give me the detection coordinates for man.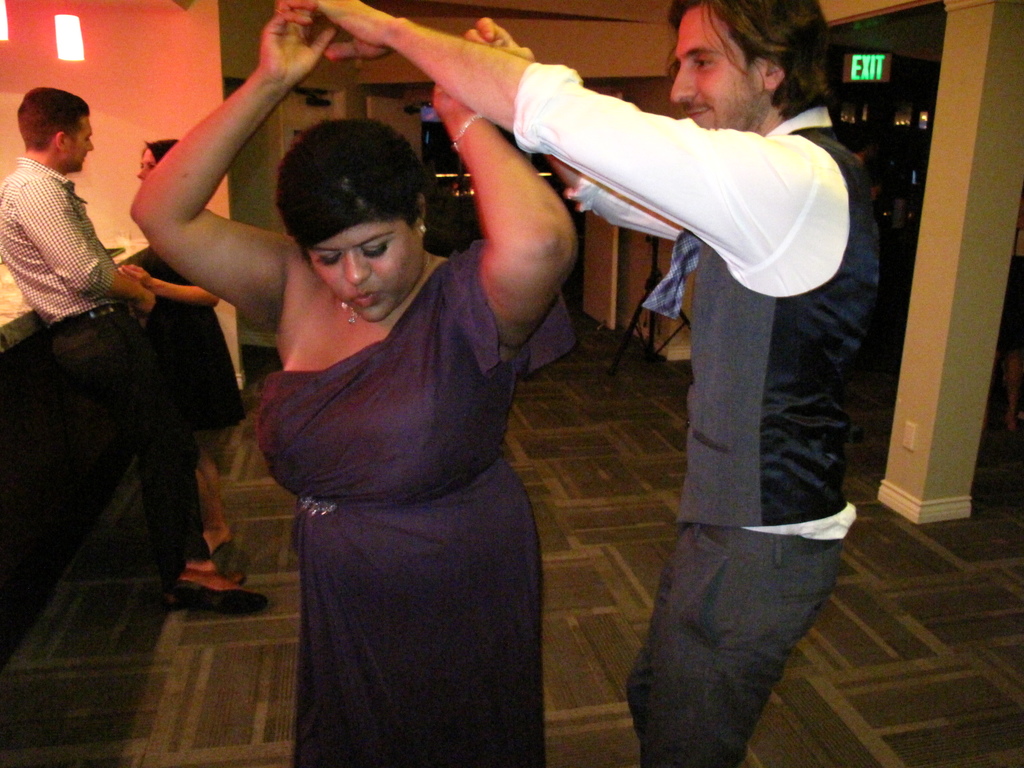
{"left": 293, "top": 0, "right": 888, "bottom": 765}.
